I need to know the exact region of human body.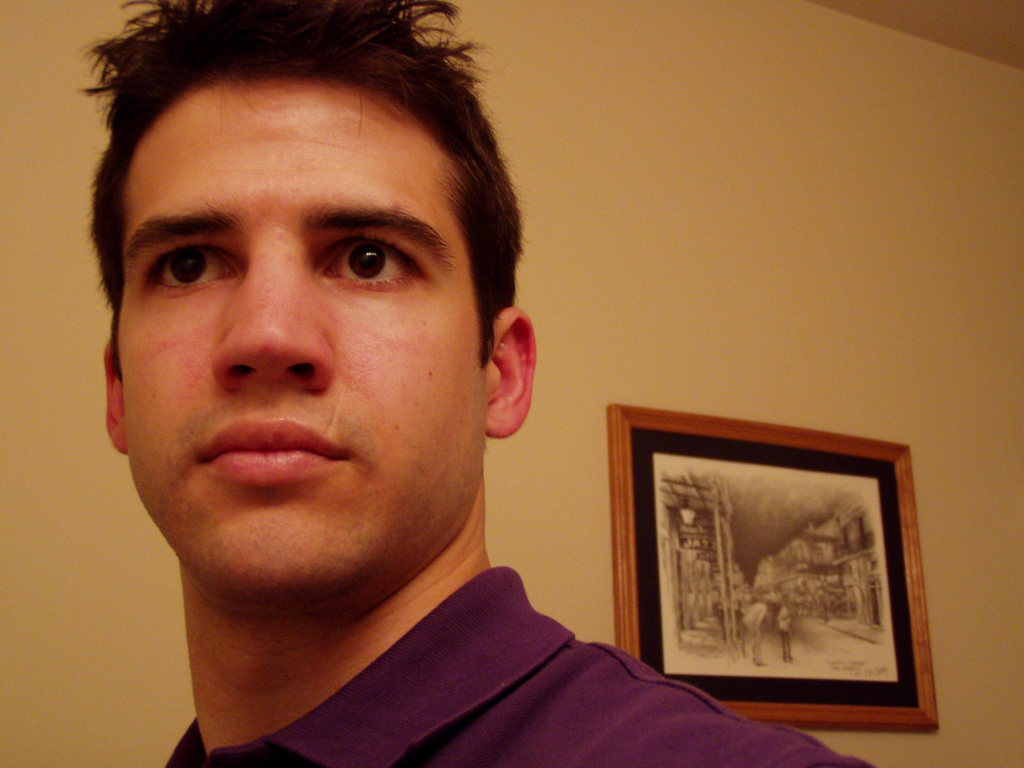
Region: l=78, t=0, r=877, b=767.
